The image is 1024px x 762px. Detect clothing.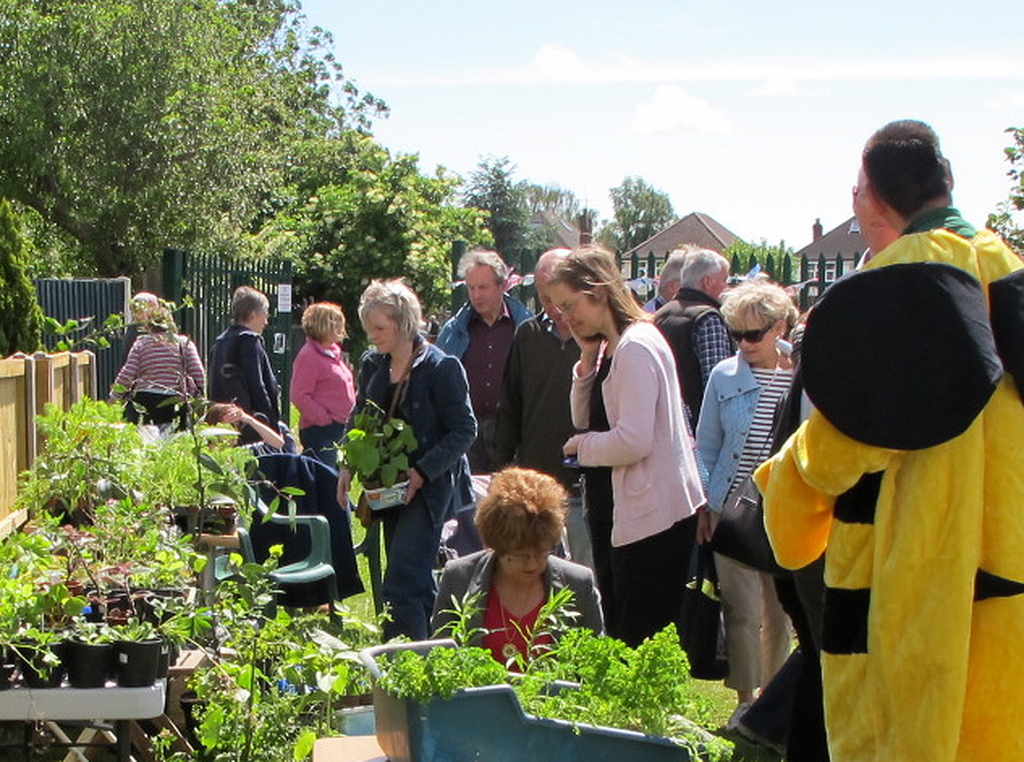
Detection: (x1=755, y1=206, x2=1002, y2=702).
